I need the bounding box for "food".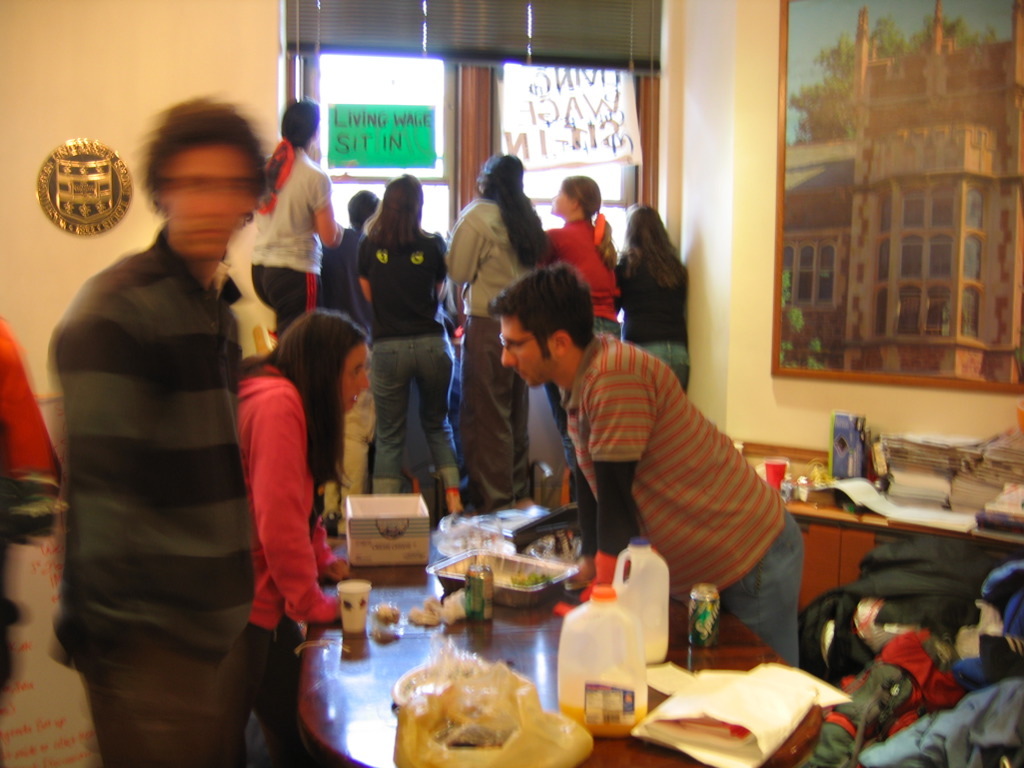
Here it is: [506,569,551,588].
